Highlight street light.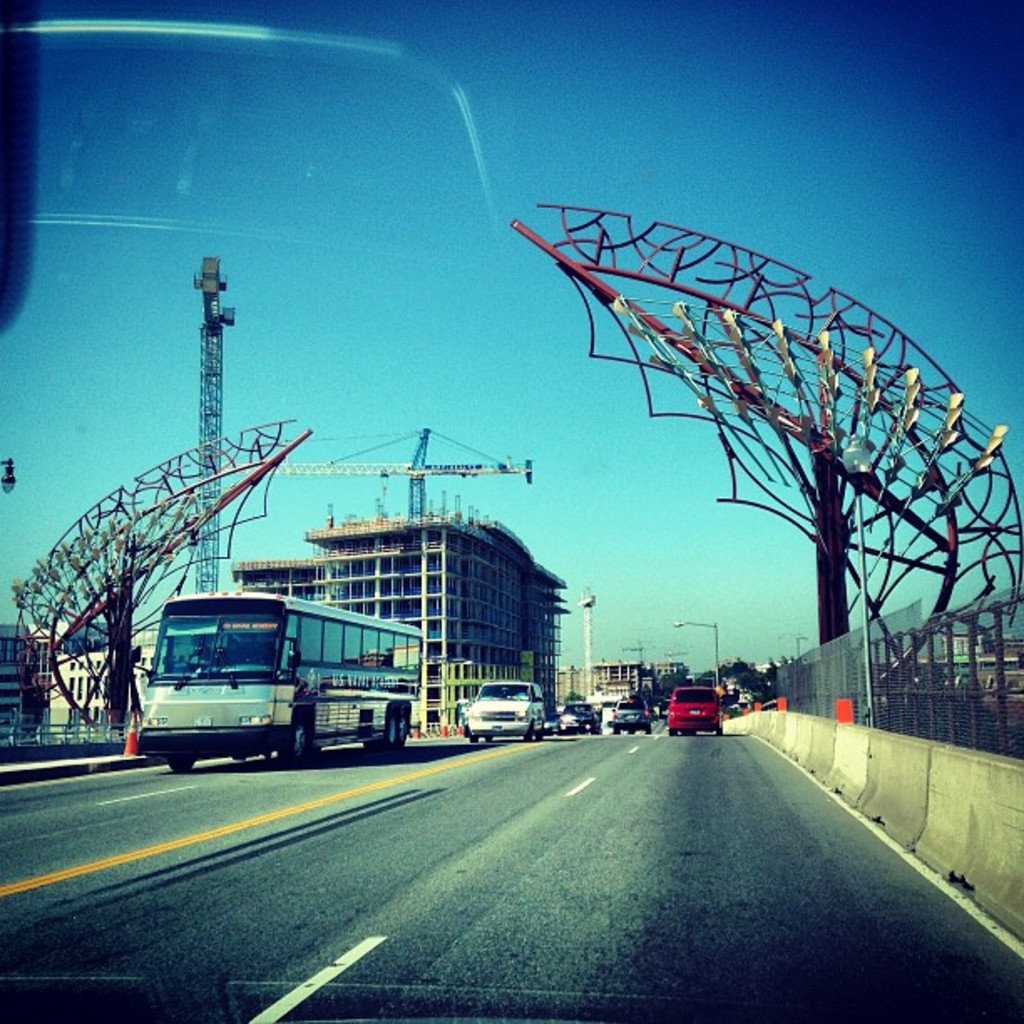
Highlighted region: x1=0, y1=453, x2=17, y2=509.
